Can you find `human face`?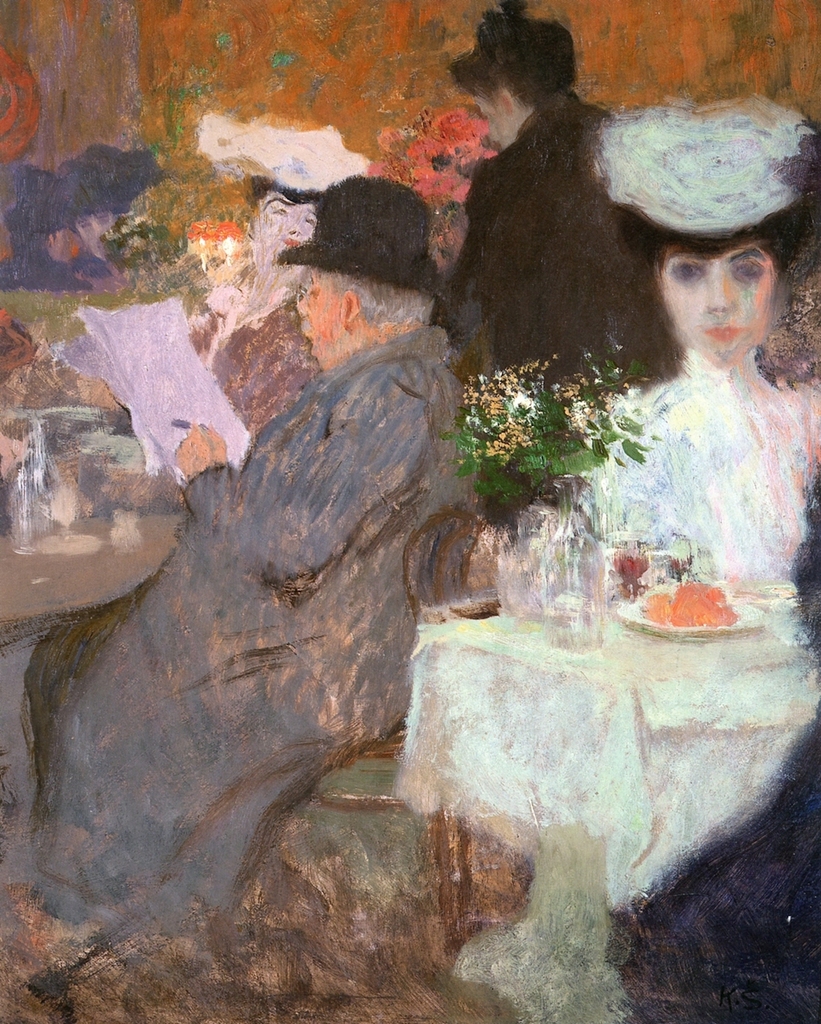
Yes, bounding box: left=653, top=245, right=772, bottom=354.
